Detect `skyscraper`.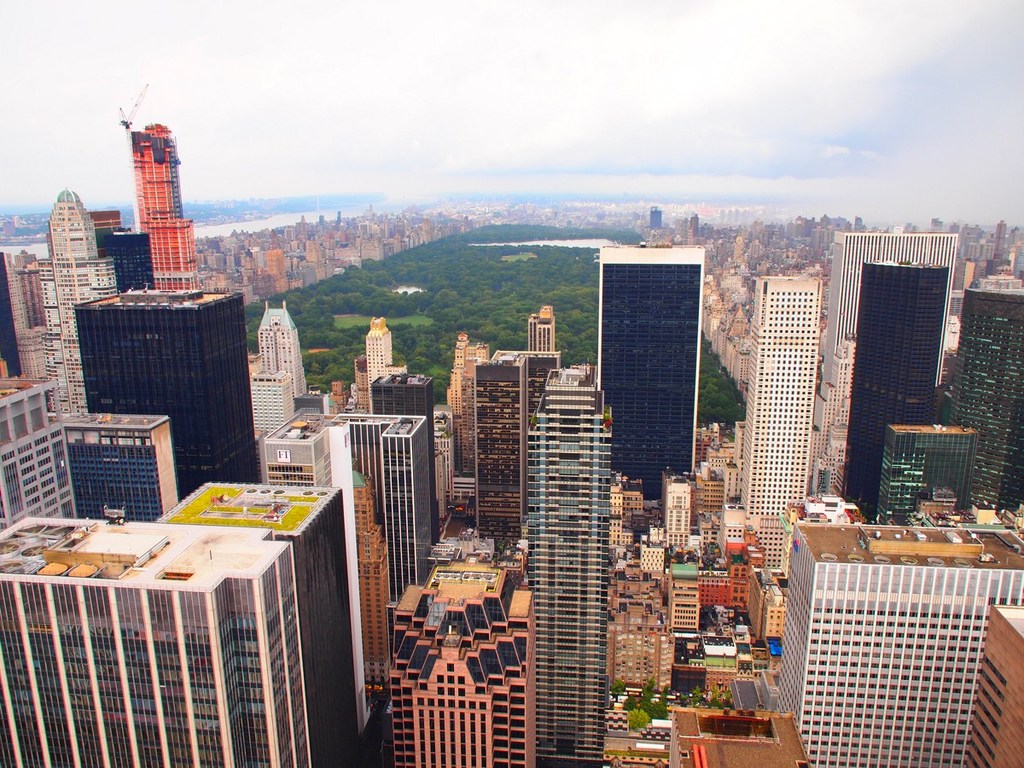
Detected at (left=48, top=179, right=119, bottom=417).
